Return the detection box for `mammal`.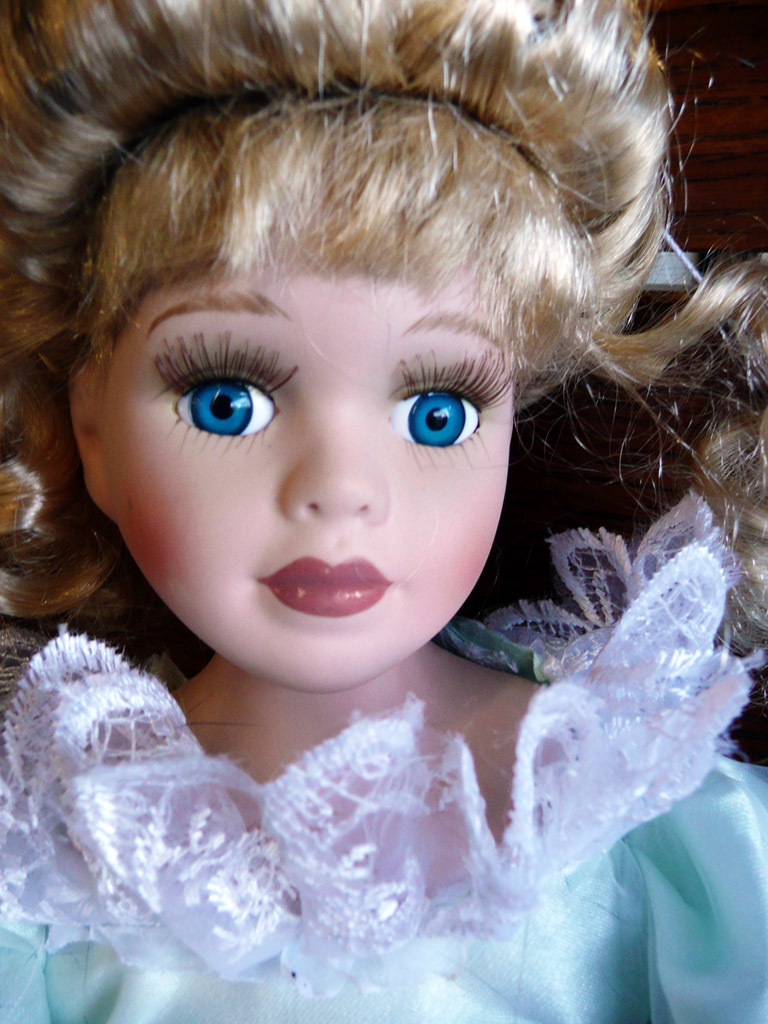
bbox=(0, 0, 767, 1023).
